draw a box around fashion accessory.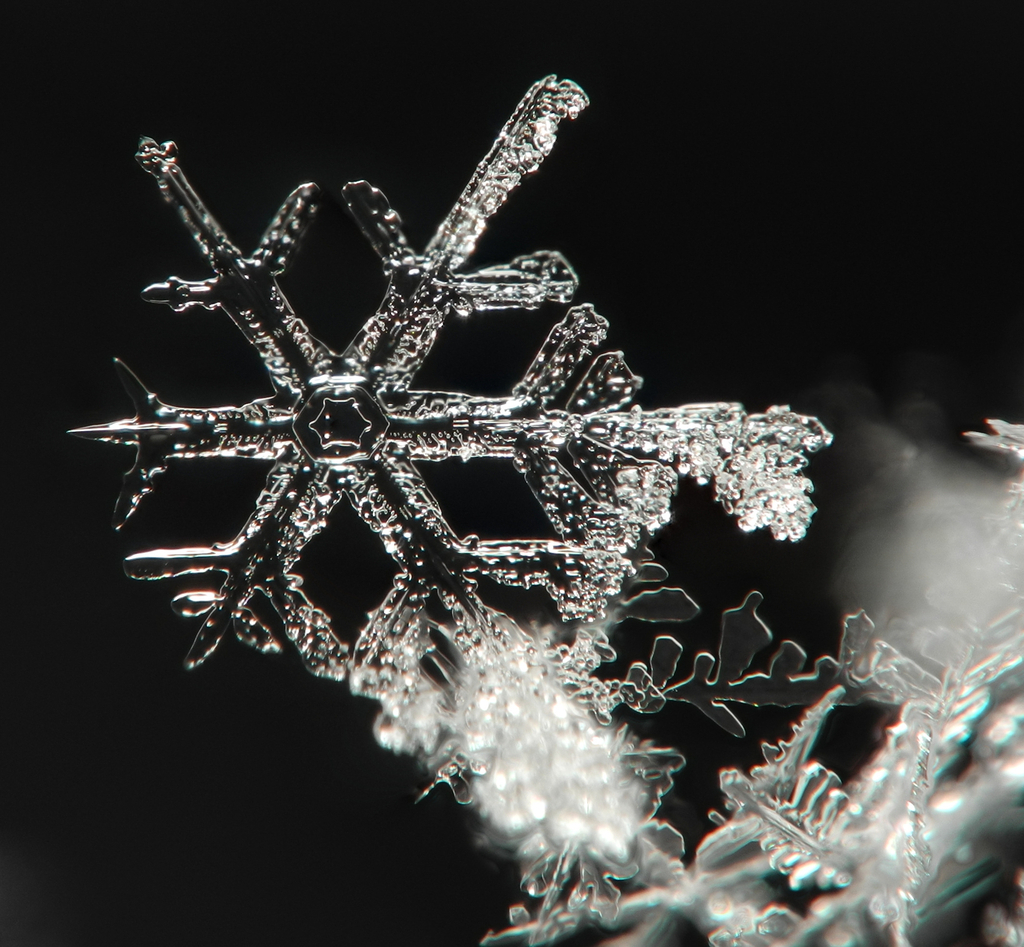
box=[66, 65, 835, 927].
